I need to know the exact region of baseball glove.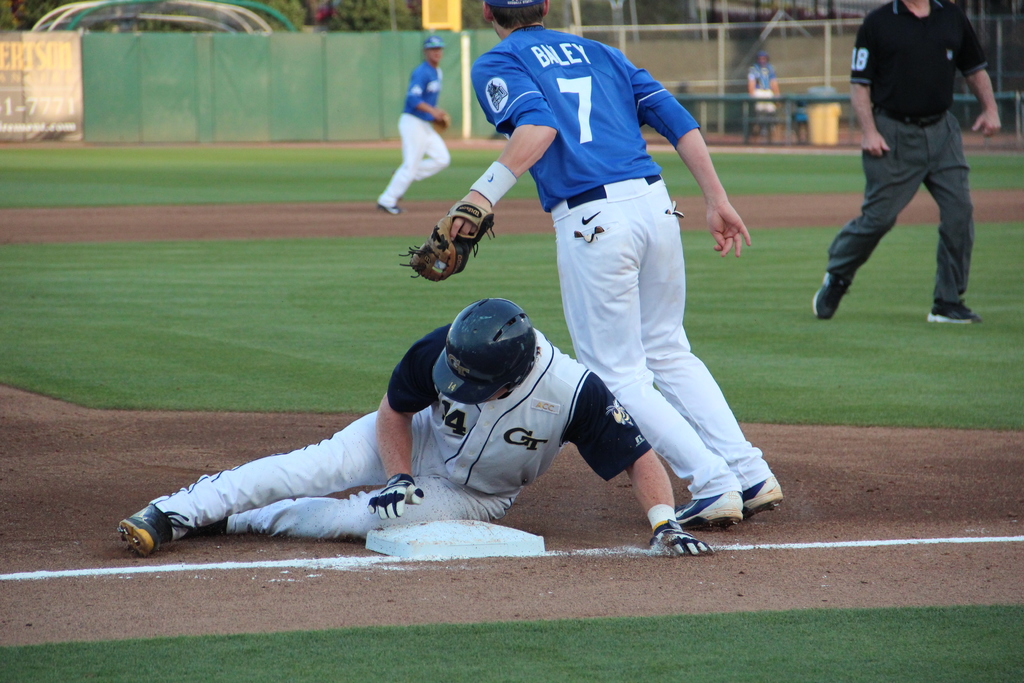
Region: BBox(430, 110, 451, 132).
